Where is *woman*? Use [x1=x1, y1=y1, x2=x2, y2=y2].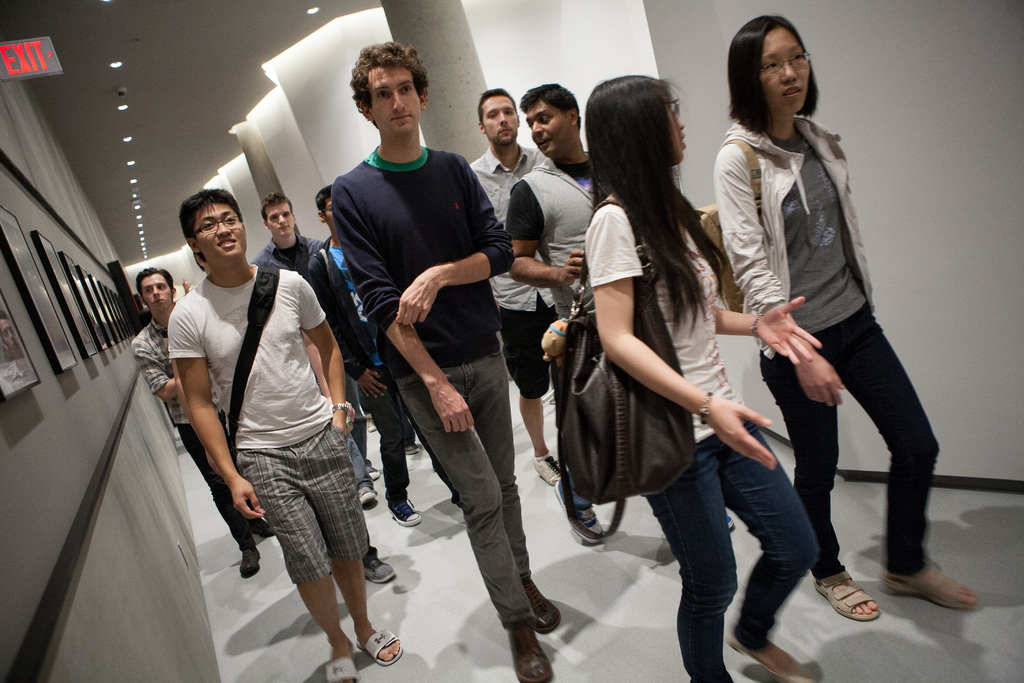
[x1=587, y1=72, x2=822, y2=682].
